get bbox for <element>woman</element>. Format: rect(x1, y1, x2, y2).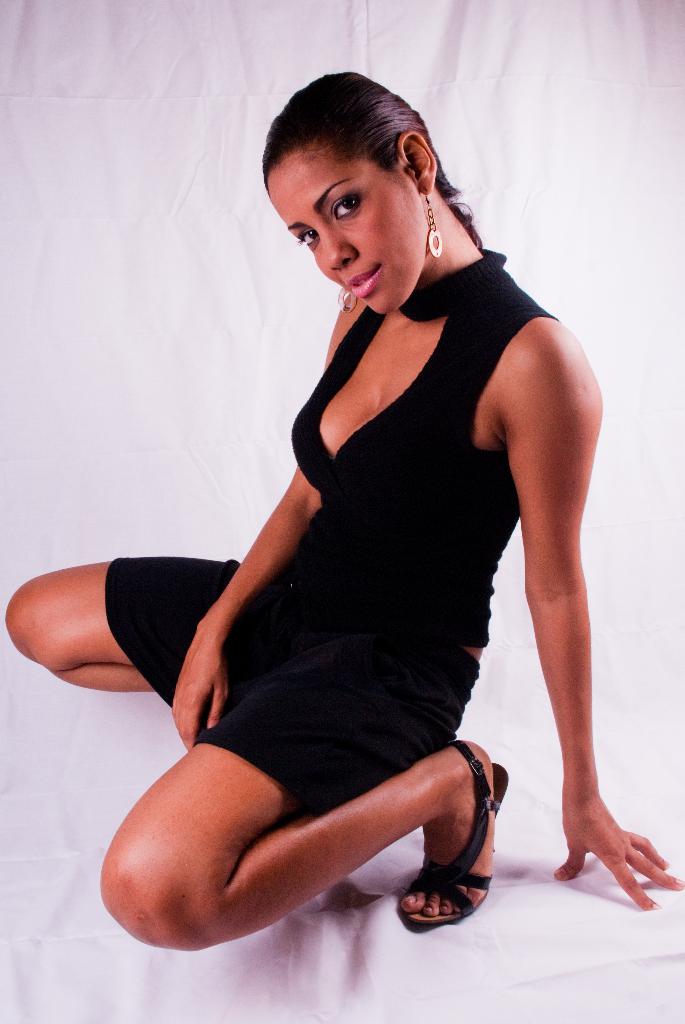
rect(58, 65, 611, 970).
